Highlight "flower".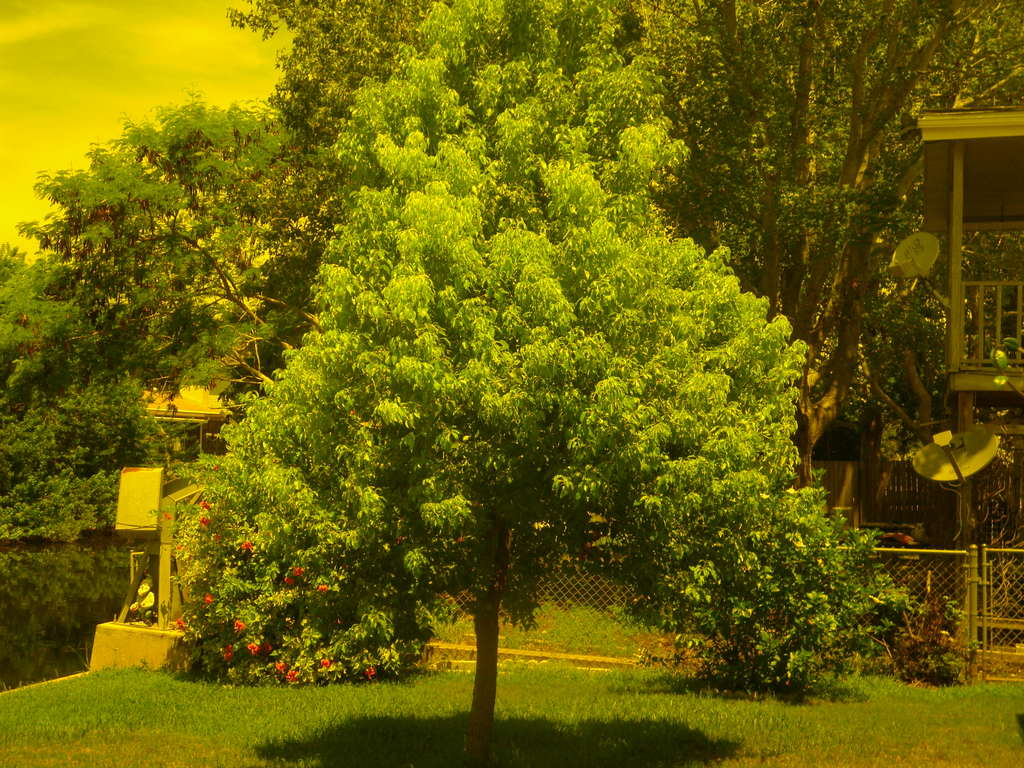
Highlighted region: (left=368, top=667, right=379, bottom=682).
